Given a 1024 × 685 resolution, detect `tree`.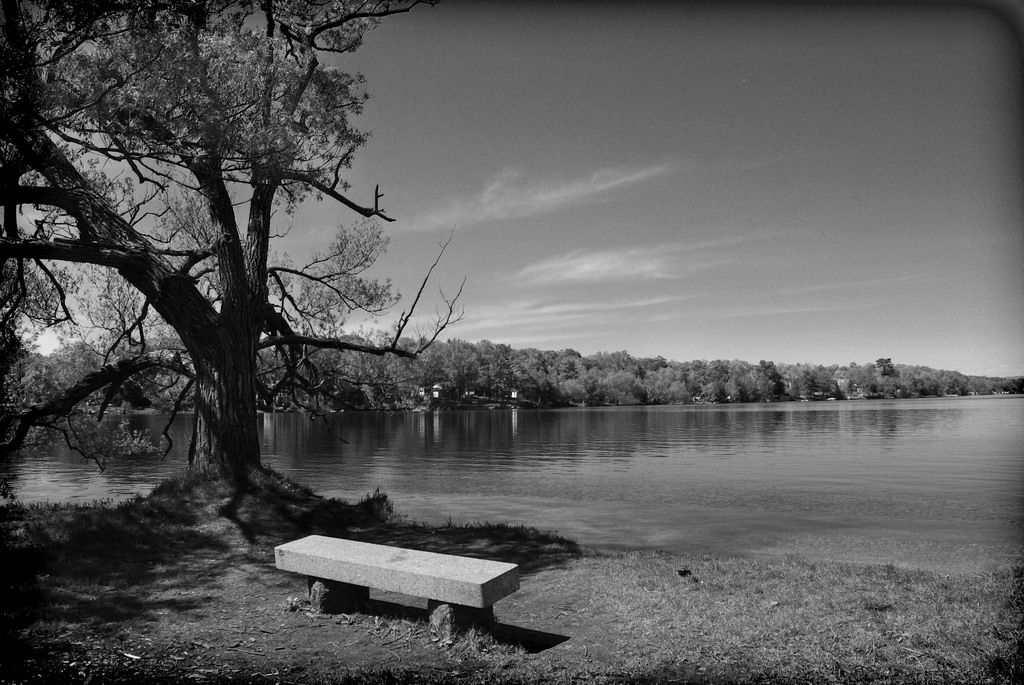
{"x1": 771, "y1": 363, "x2": 801, "y2": 407}.
